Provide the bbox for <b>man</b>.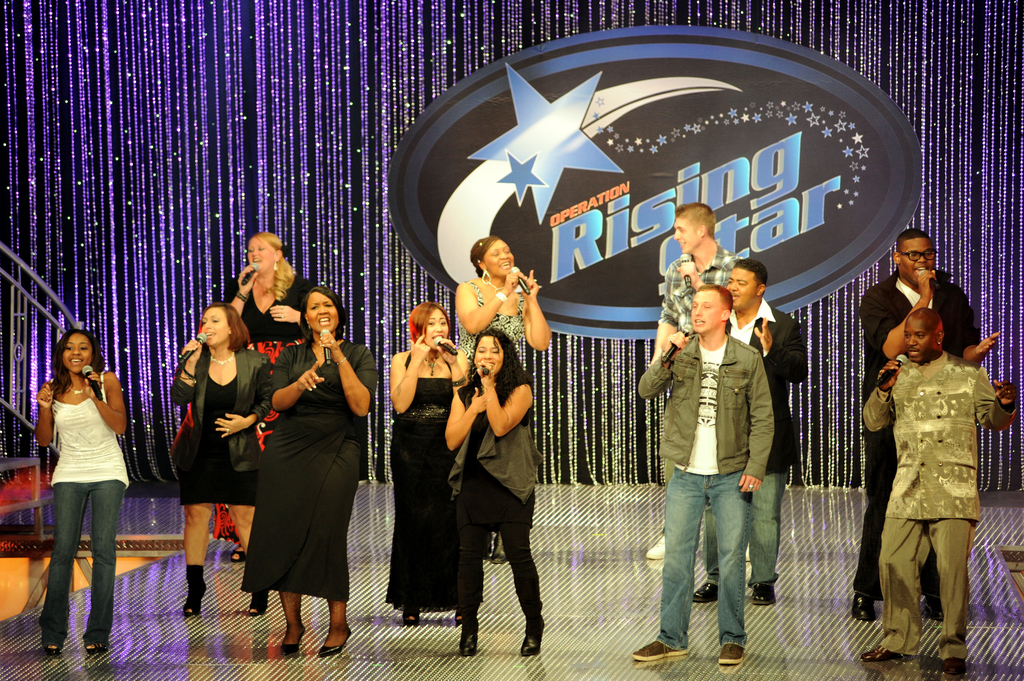
<bbox>681, 256, 797, 602</bbox>.
